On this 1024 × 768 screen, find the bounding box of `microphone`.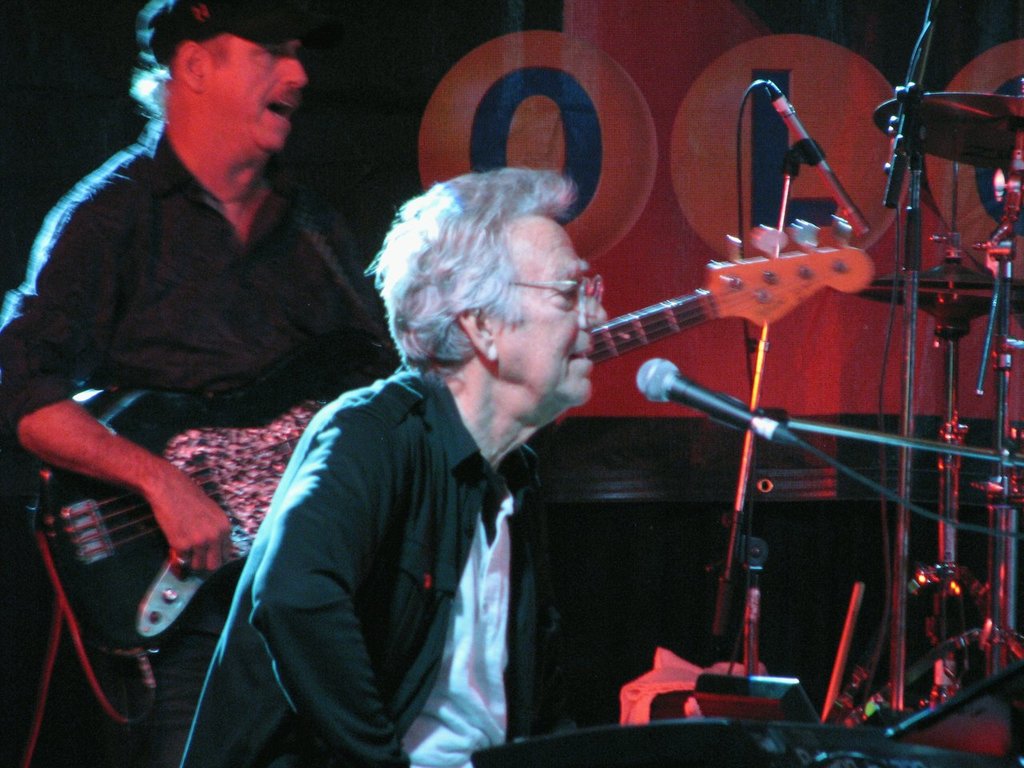
Bounding box: [x1=765, y1=79, x2=870, y2=243].
